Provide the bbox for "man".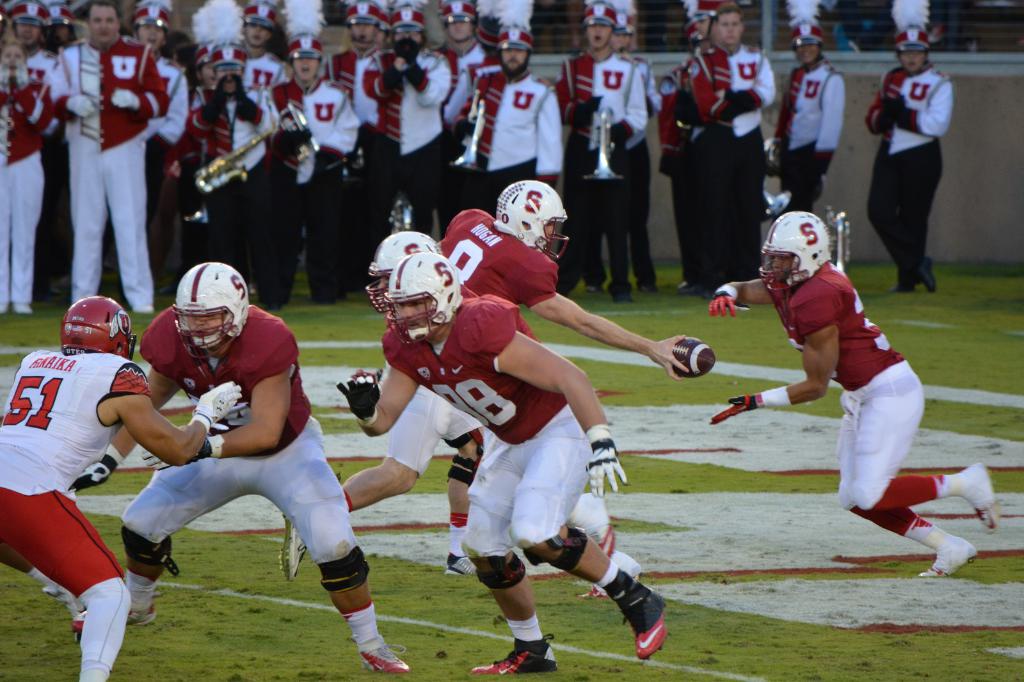
[709, 185, 1001, 570].
